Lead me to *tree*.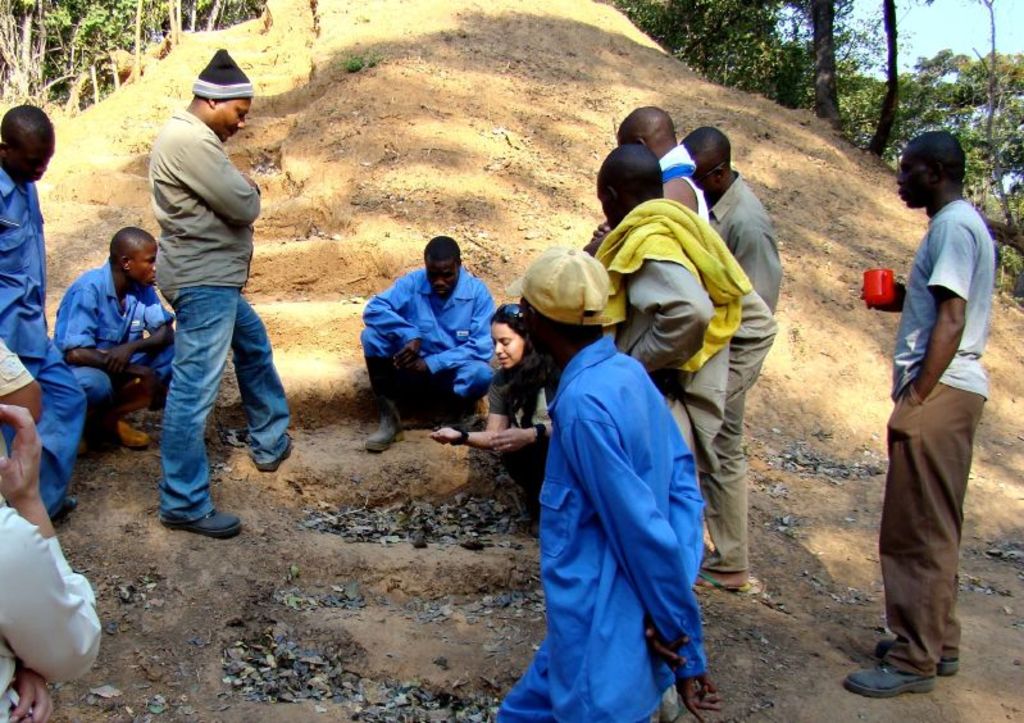
Lead to 611,0,792,106.
